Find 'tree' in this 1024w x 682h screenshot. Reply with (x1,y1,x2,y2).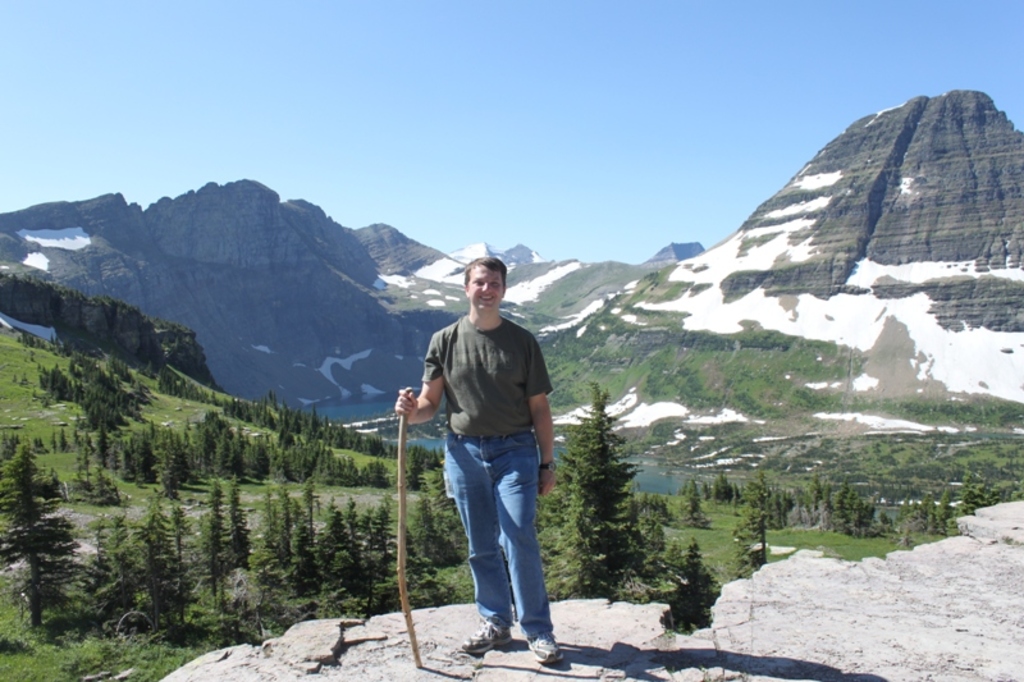
(87,513,108,604).
